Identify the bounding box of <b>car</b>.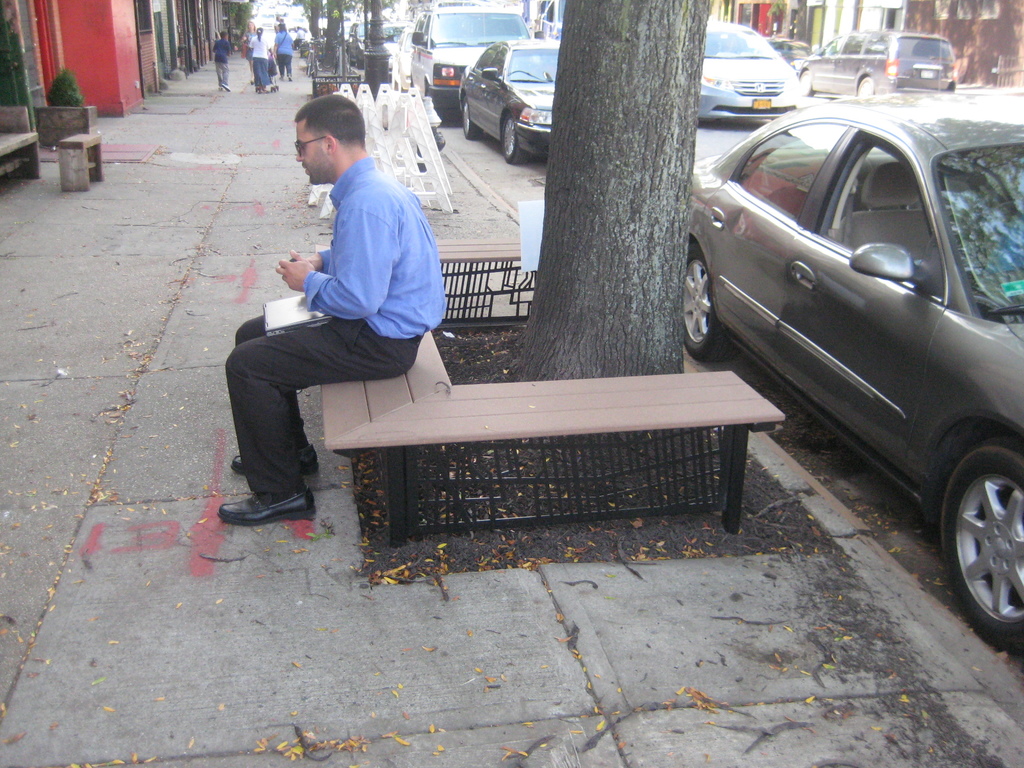
rect(697, 13, 803, 124).
